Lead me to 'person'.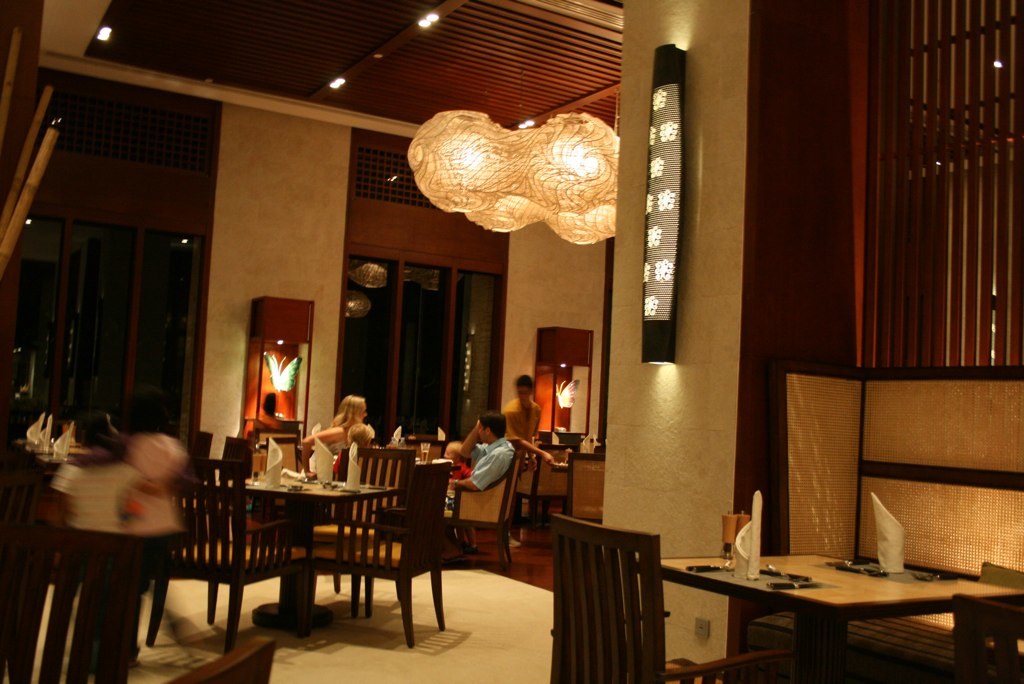
Lead to region(448, 411, 511, 491).
